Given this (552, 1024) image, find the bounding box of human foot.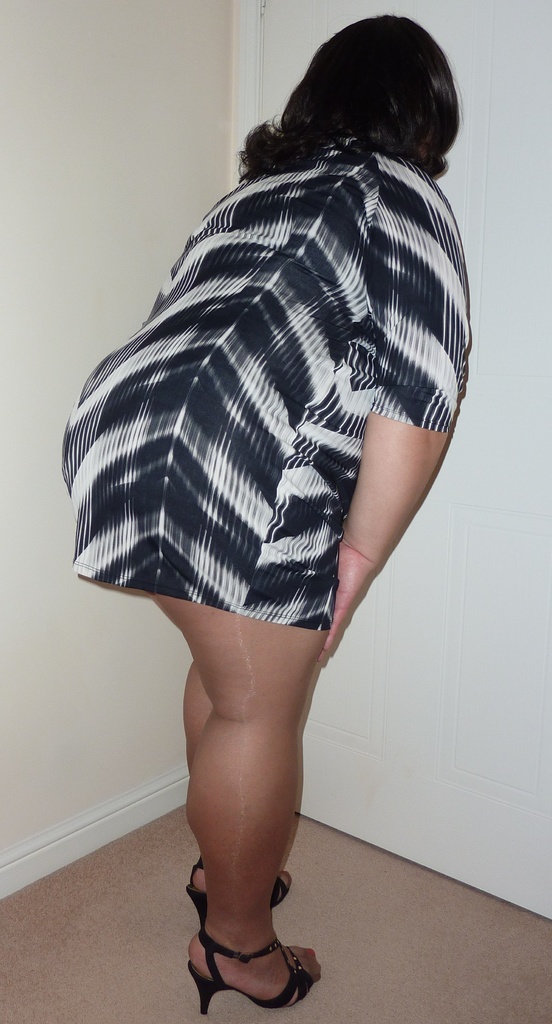
(187,916,326,1010).
